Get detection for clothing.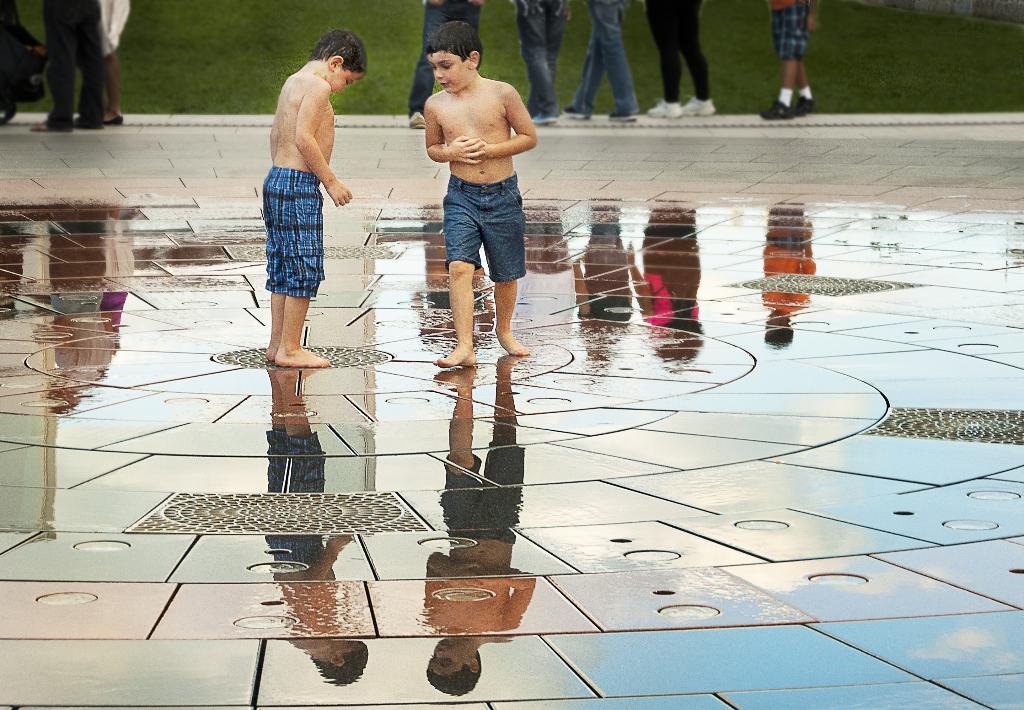
Detection: [x1=19, y1=0, x2=120, y2=111].
